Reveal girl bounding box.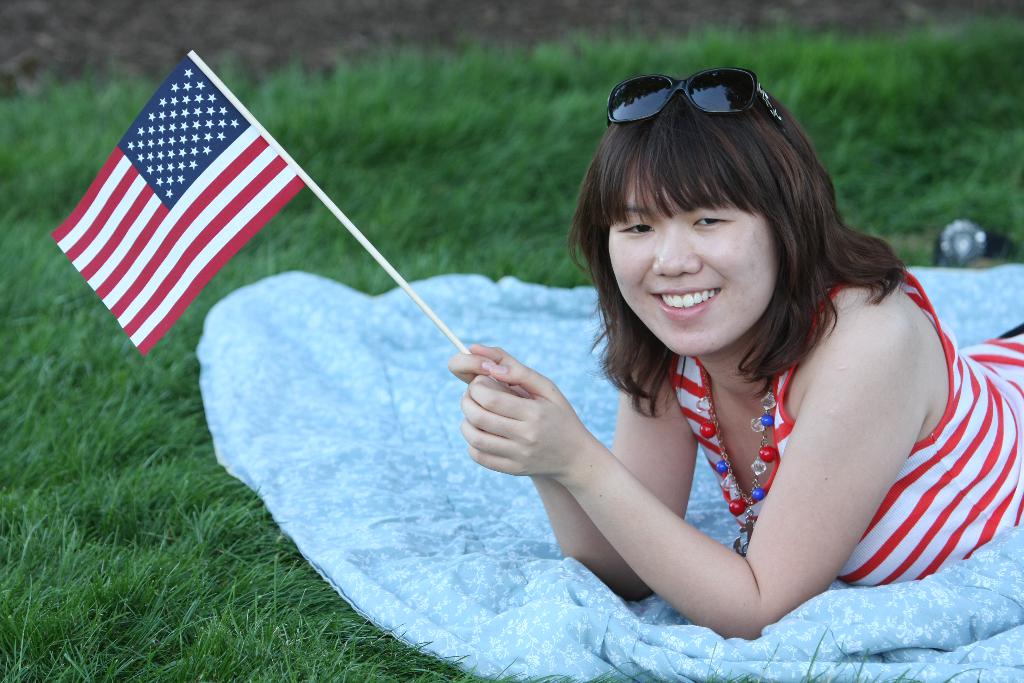
Revealed: {"x1": 449, "y1": 71, "x2": 1023, "y2": 641}.
